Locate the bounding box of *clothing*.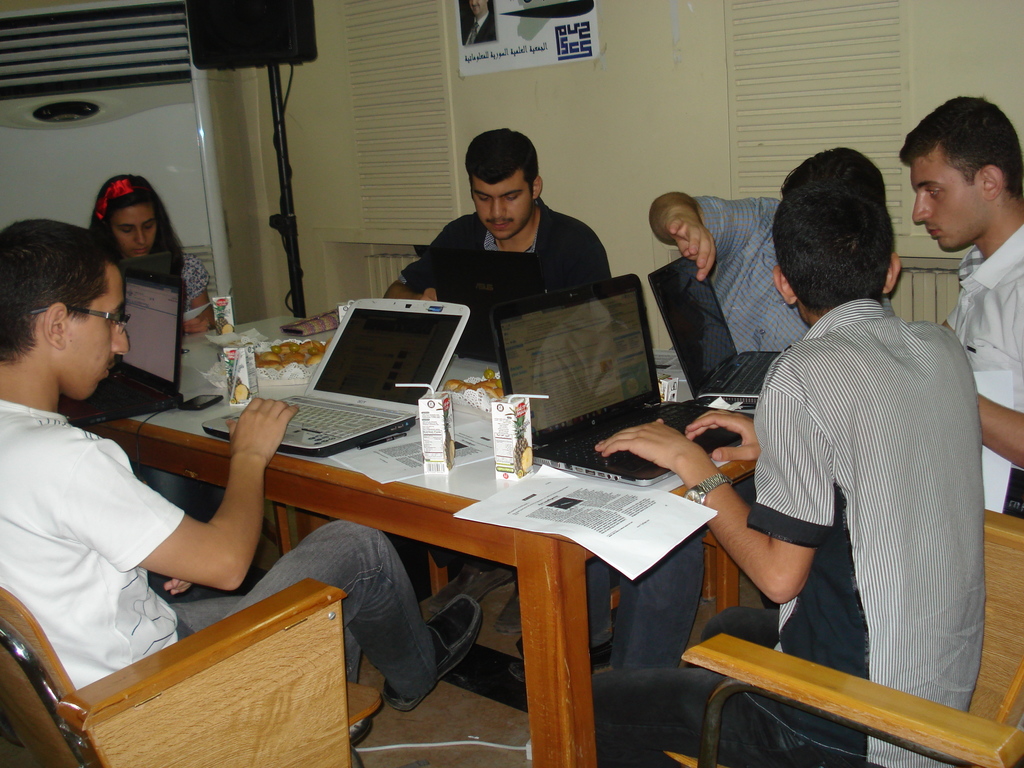
Bounding box: box(144, 248, 223, 524).
